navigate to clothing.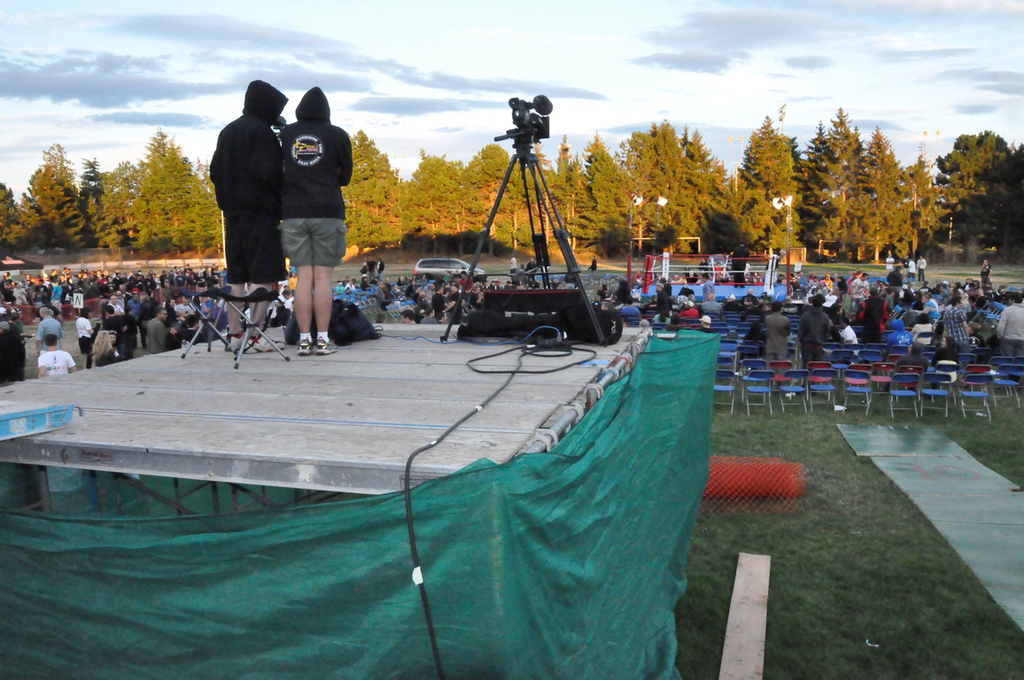
Navigation target: bbox=(76, 314, 89, 352).
